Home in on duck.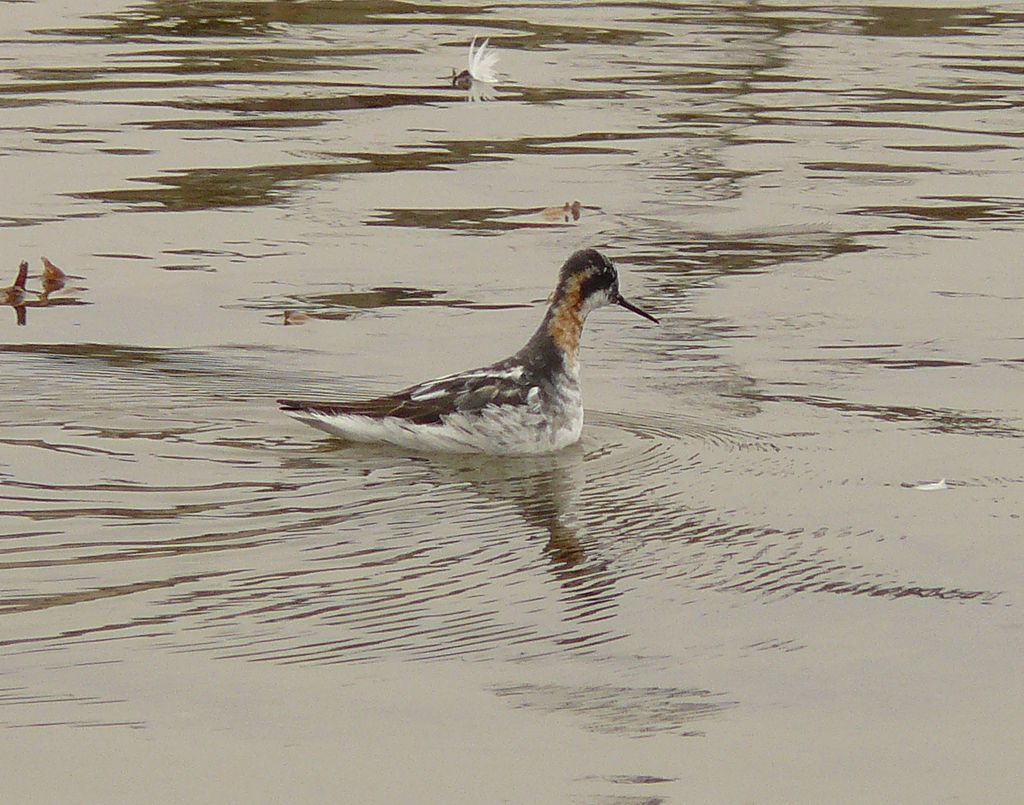
Homed in at bbox(2, 247, 76, 319).
